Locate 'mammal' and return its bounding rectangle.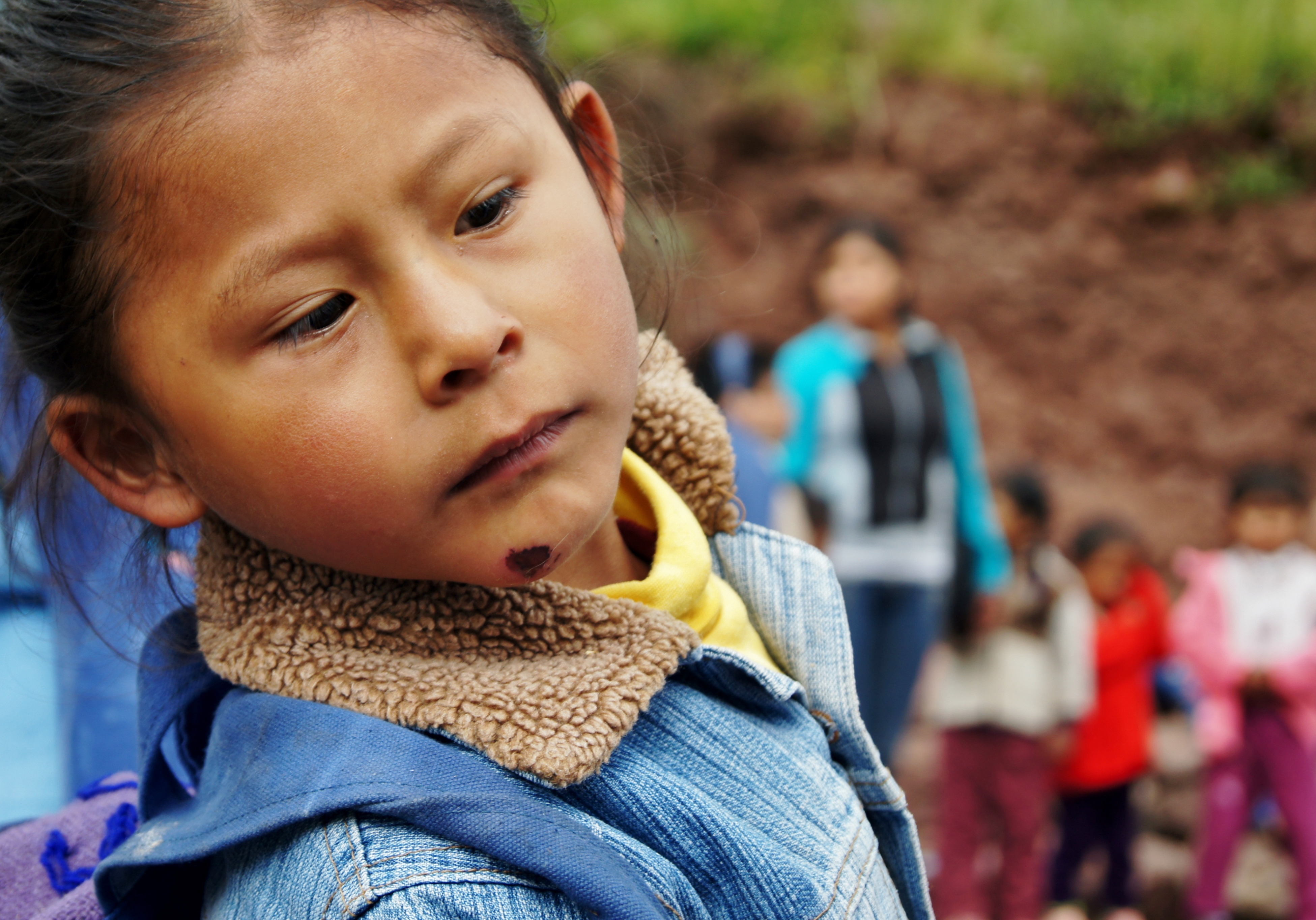
crop(258, 77, 346, 260).
